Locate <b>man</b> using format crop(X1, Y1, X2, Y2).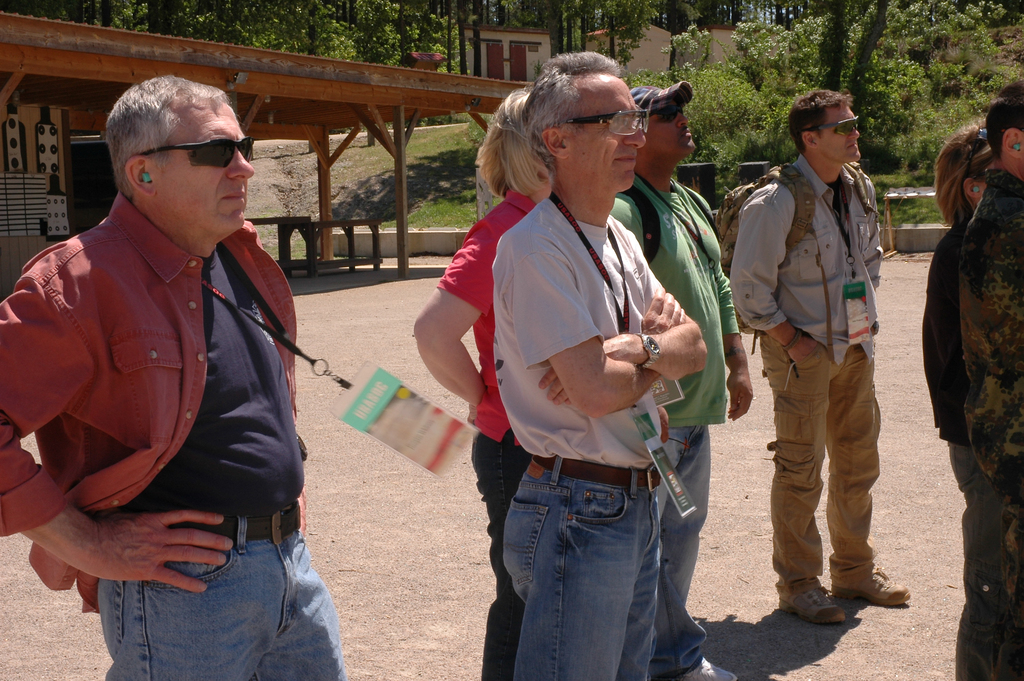
crop(721, 81, 915, 623).
